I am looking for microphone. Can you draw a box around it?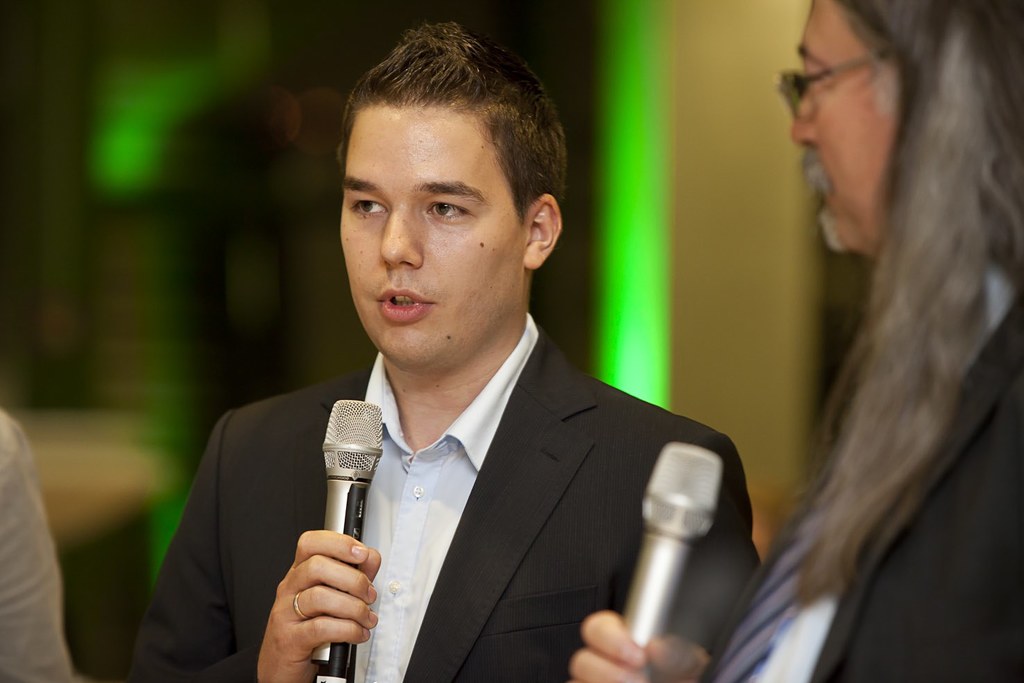
Sure, the bounding box is [613,441,726,682].
